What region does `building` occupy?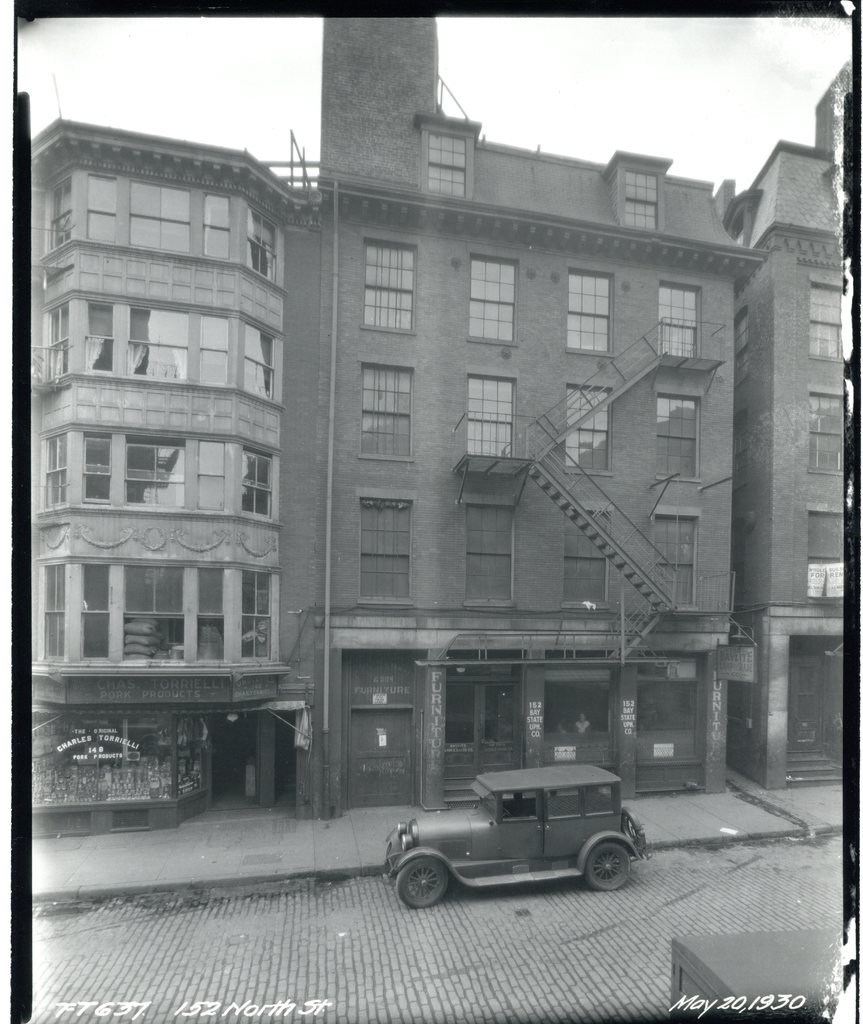
281, 13, 773, 812.
